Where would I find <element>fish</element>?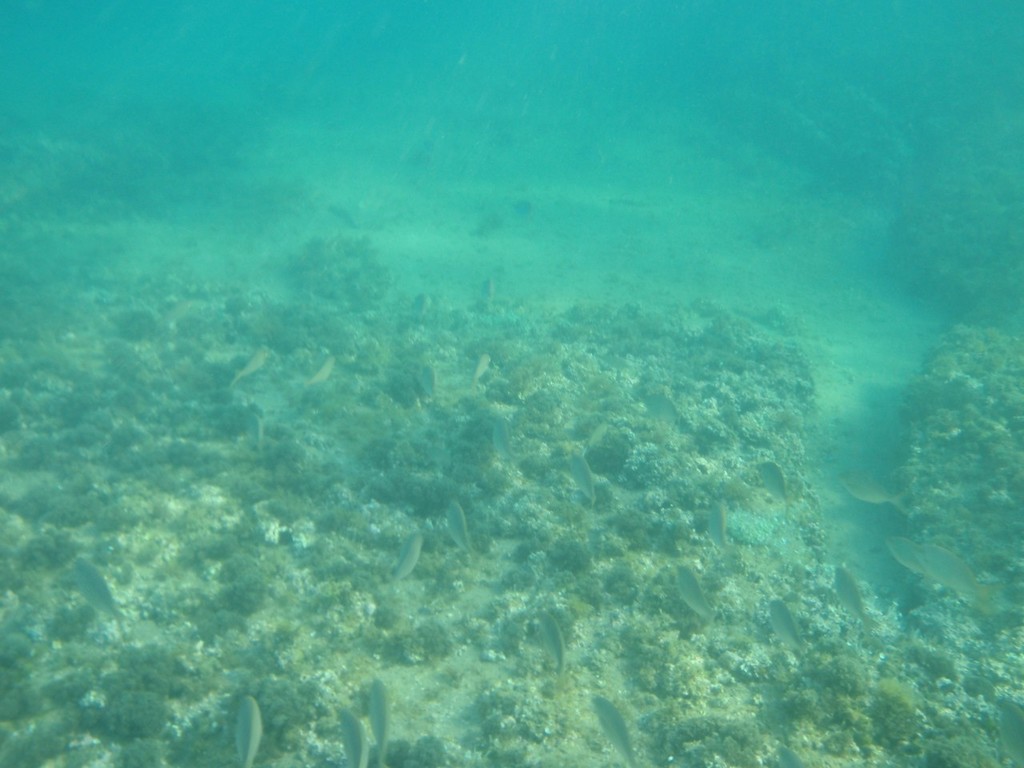
At select_region(706, 502, 733, 556).
